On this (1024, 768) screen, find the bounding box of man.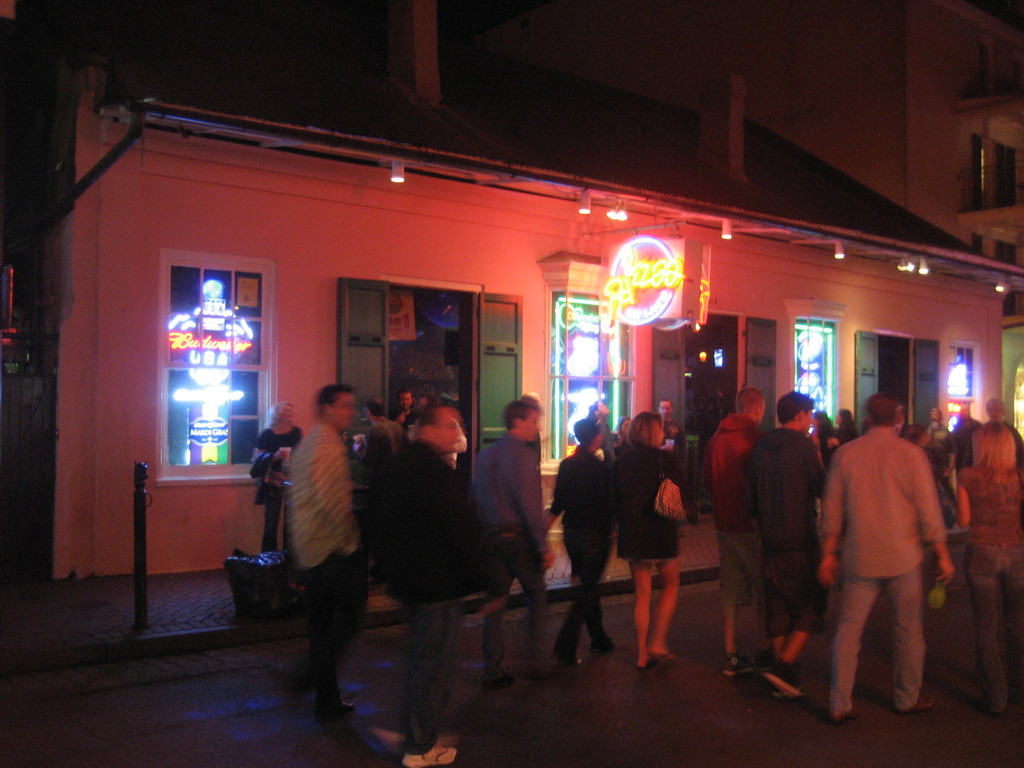
Bounding box: bbox=(815, 392, 956, 722).
